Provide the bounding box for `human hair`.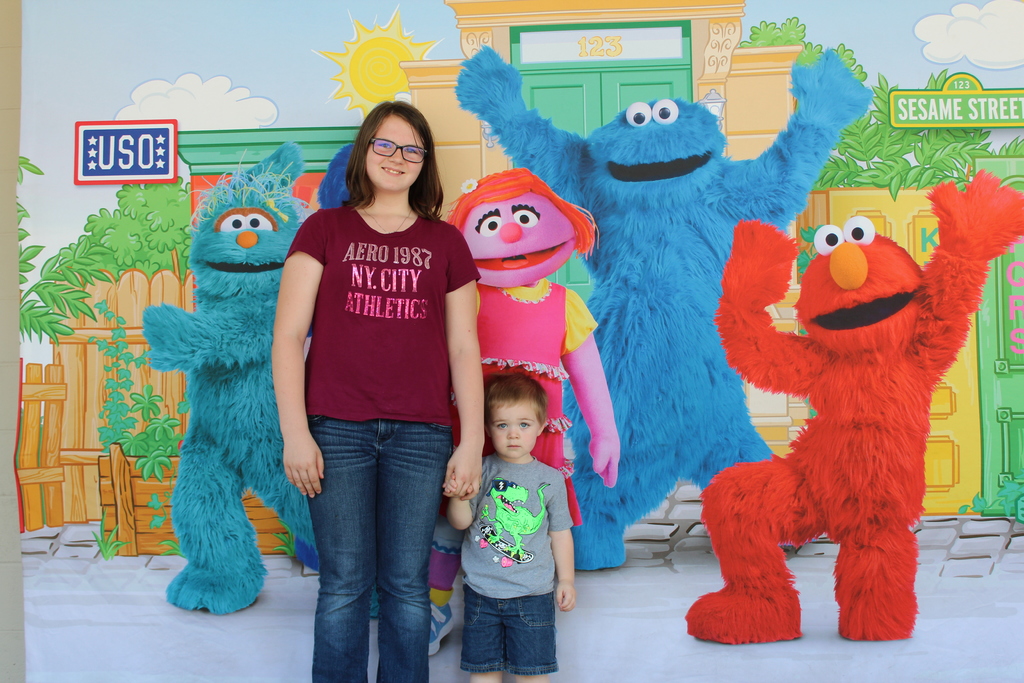
[342,101,438,216].
